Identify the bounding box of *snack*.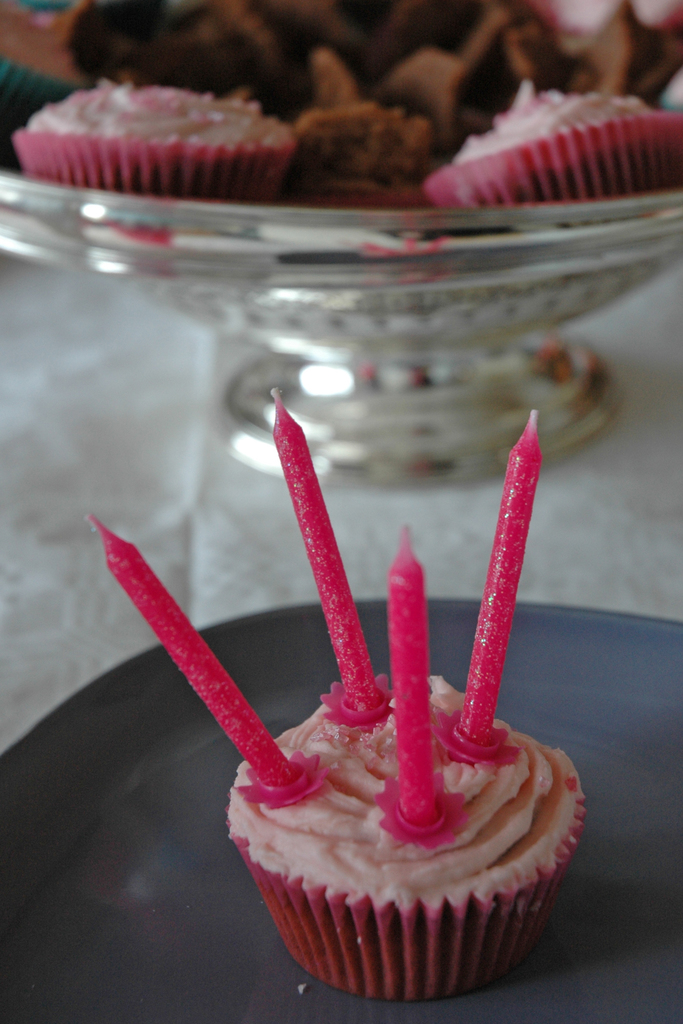
(x1=260, y1=75, x2=454, y2=196).
